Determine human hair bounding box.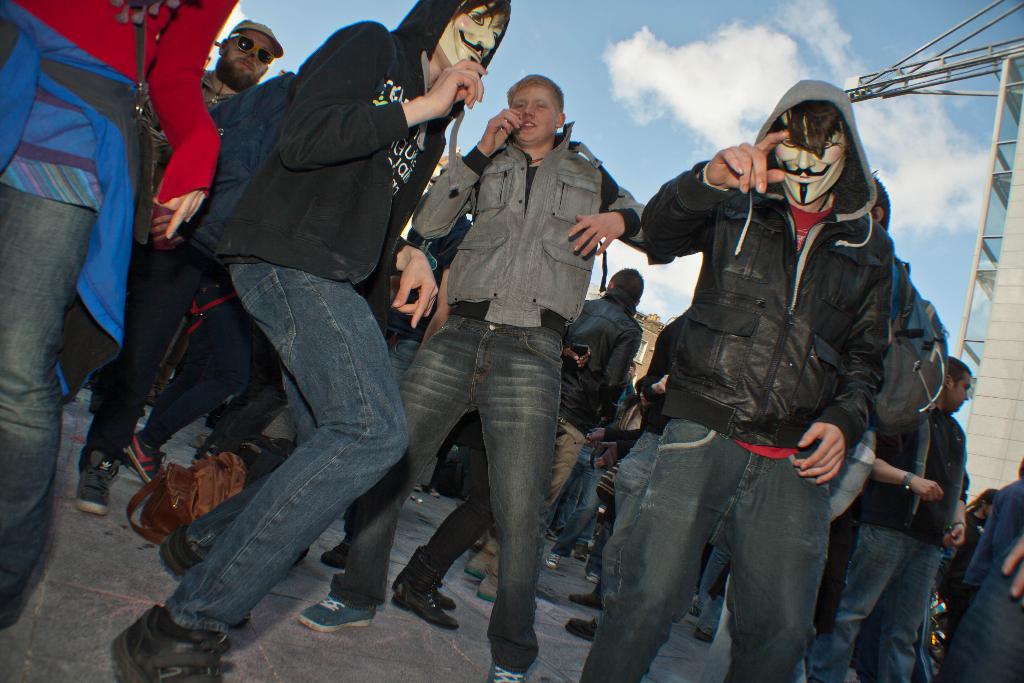
Determined: region(507, 70, 565, 113).
